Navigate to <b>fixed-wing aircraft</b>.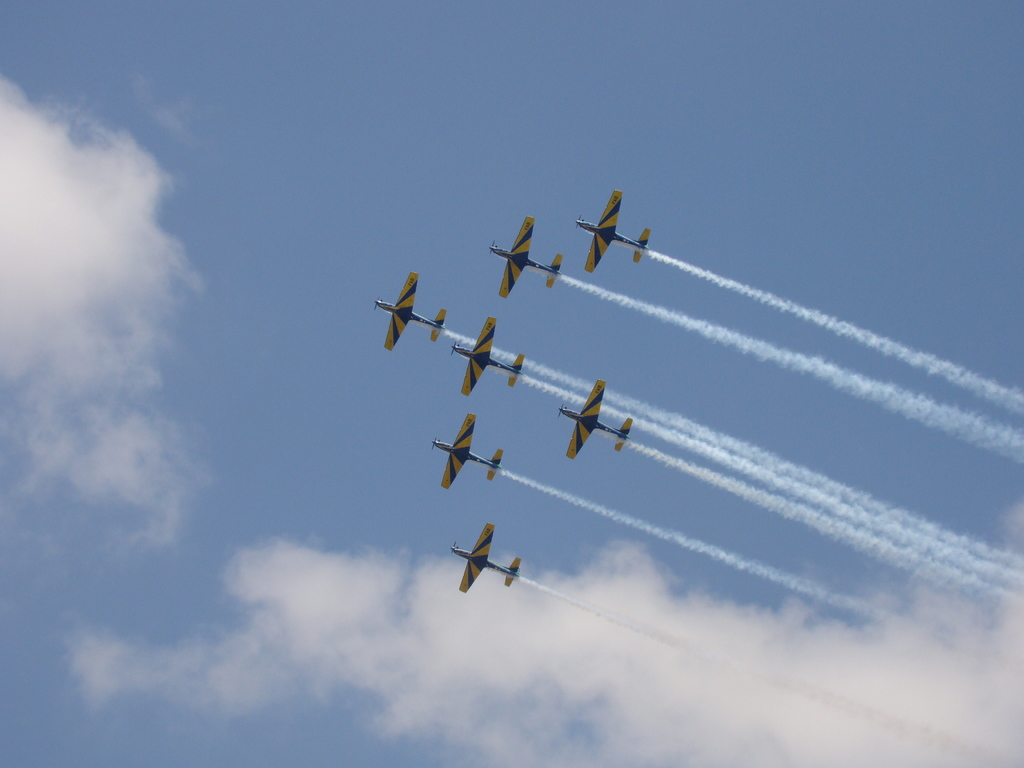
Navigation target: [366, 263, 456, 351].
